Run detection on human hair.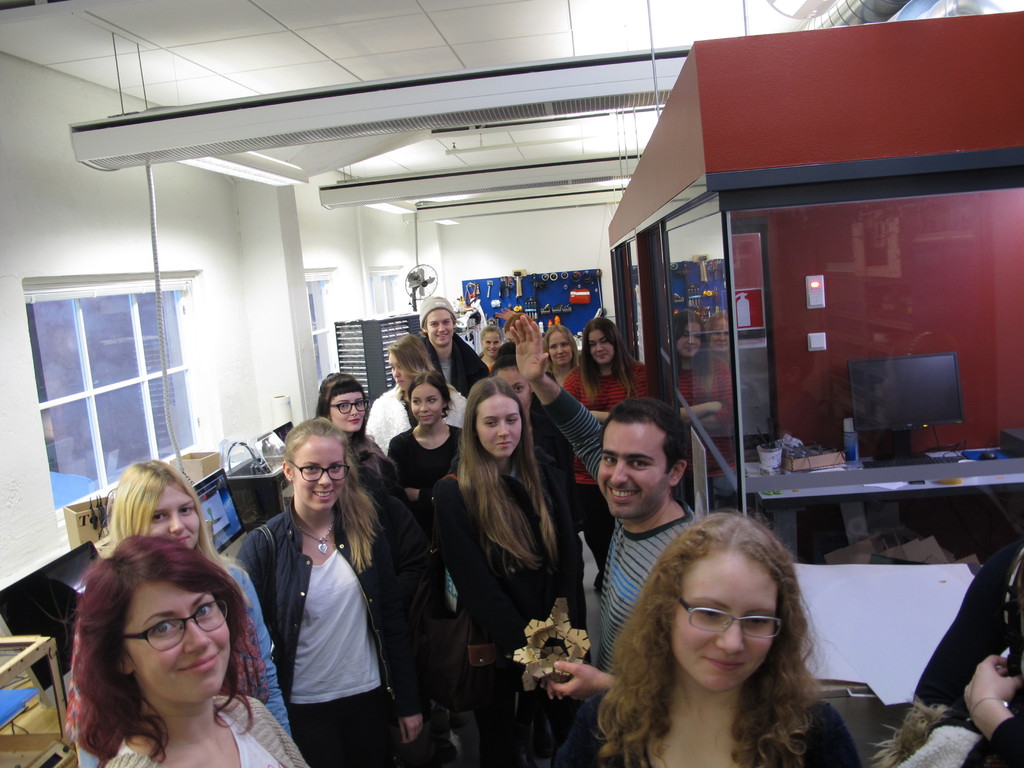
Result: bbox=(580, 315, 636, 399).
